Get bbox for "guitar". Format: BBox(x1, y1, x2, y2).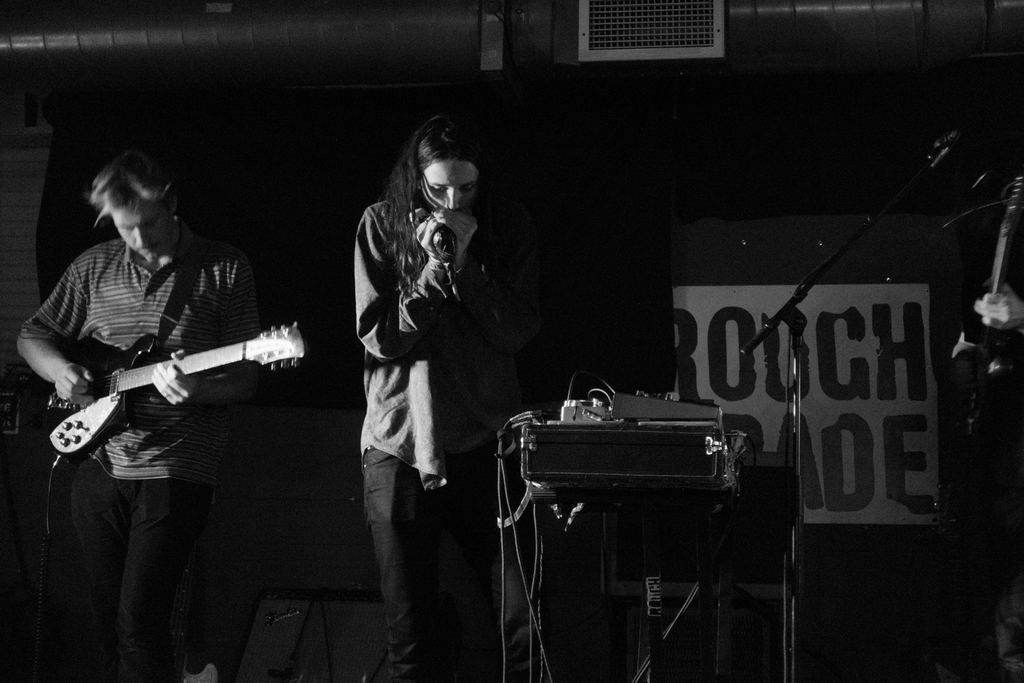
BBox(39, 309, 304, 443).
